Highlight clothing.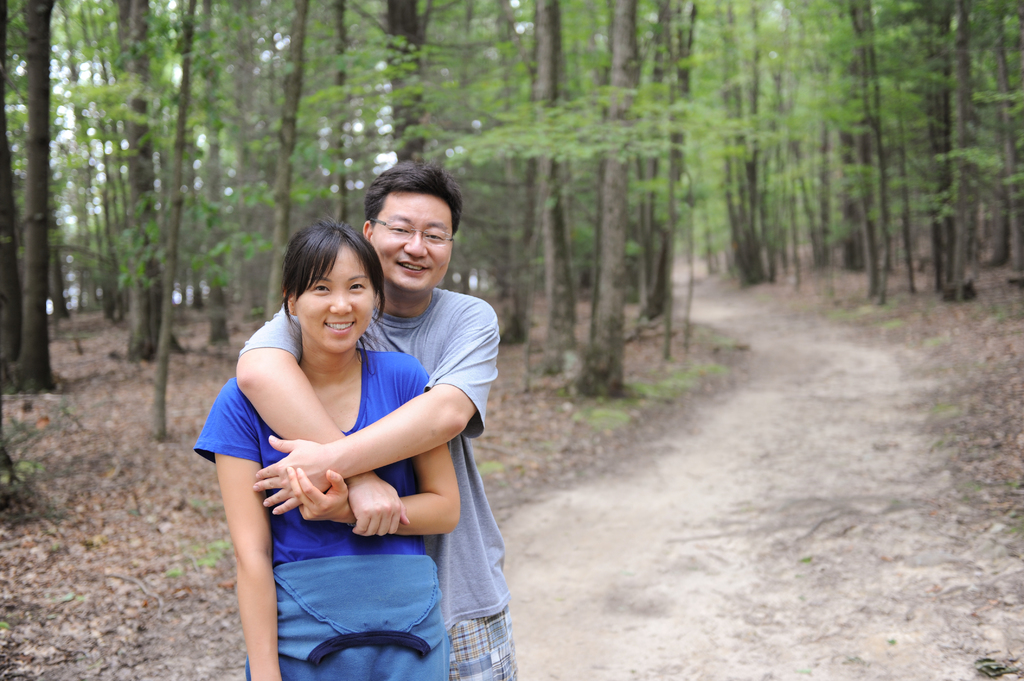
Highlighted region: {"left": 234, "top": 288, "right": 521, "bottom": 680}.
